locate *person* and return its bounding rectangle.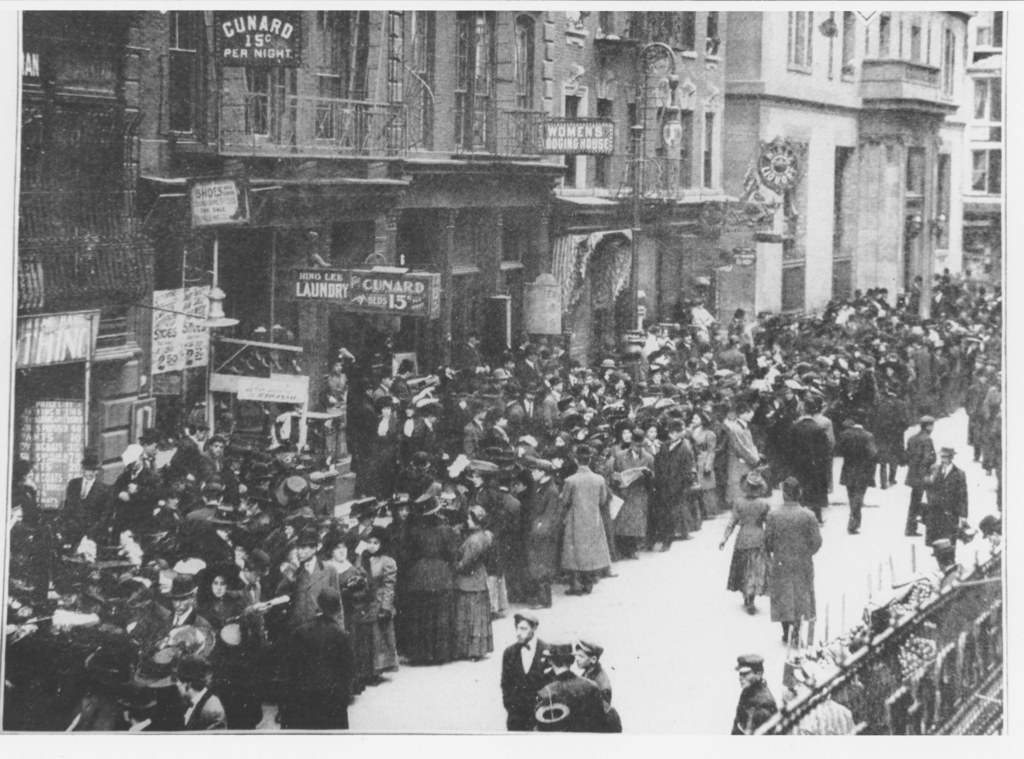
{"x1": 273, "y1": 587, "x2": 359, "y2": 733}.
